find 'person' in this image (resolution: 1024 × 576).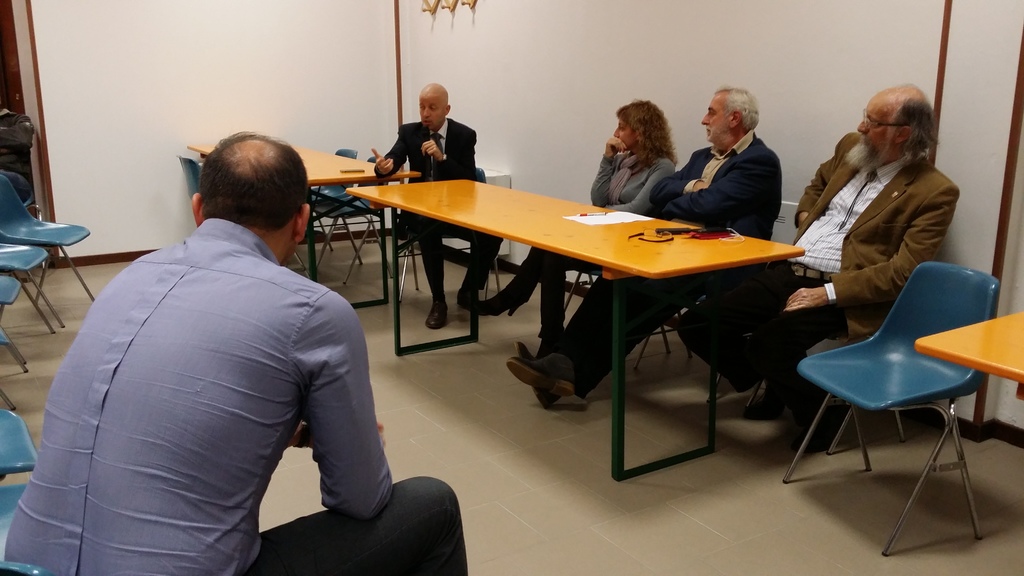
[x1=680, y1=79, x2=960, y2=402].
